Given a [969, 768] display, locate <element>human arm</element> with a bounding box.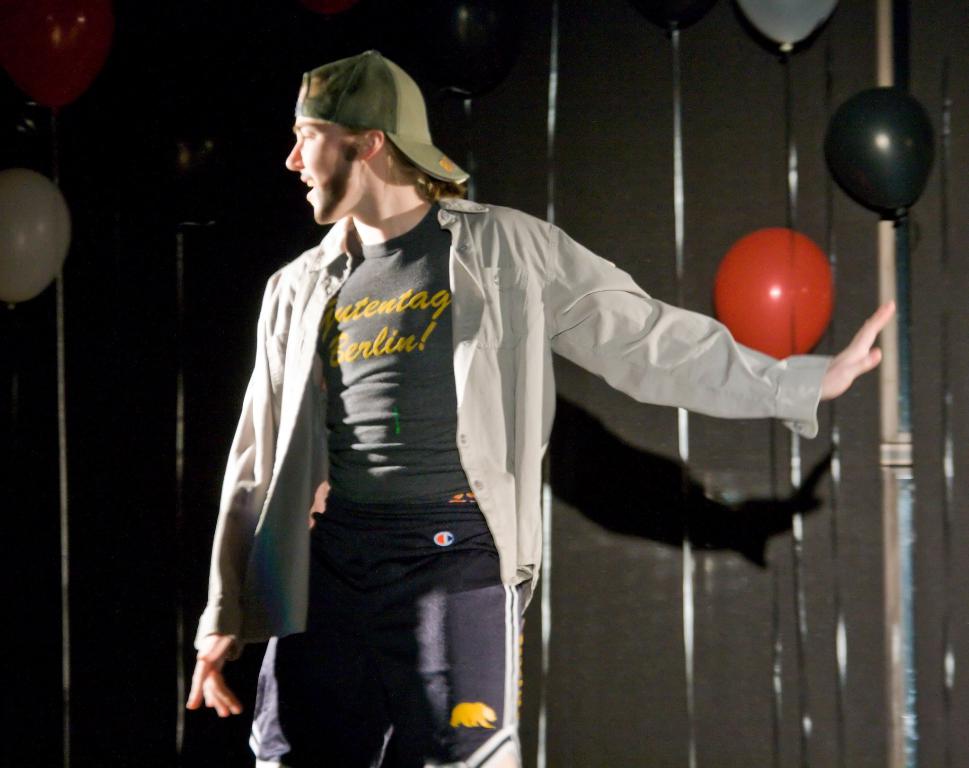
Located: box(519, 223, 898, 430).
